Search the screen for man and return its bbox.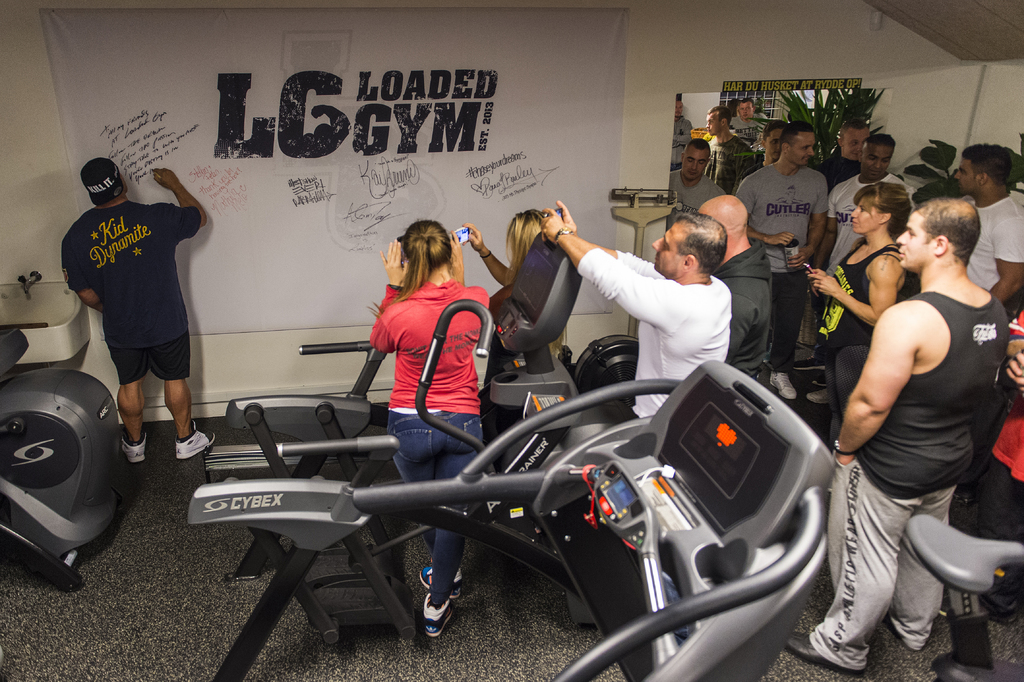
Found: l=668, t=138, r=725, b=230.
